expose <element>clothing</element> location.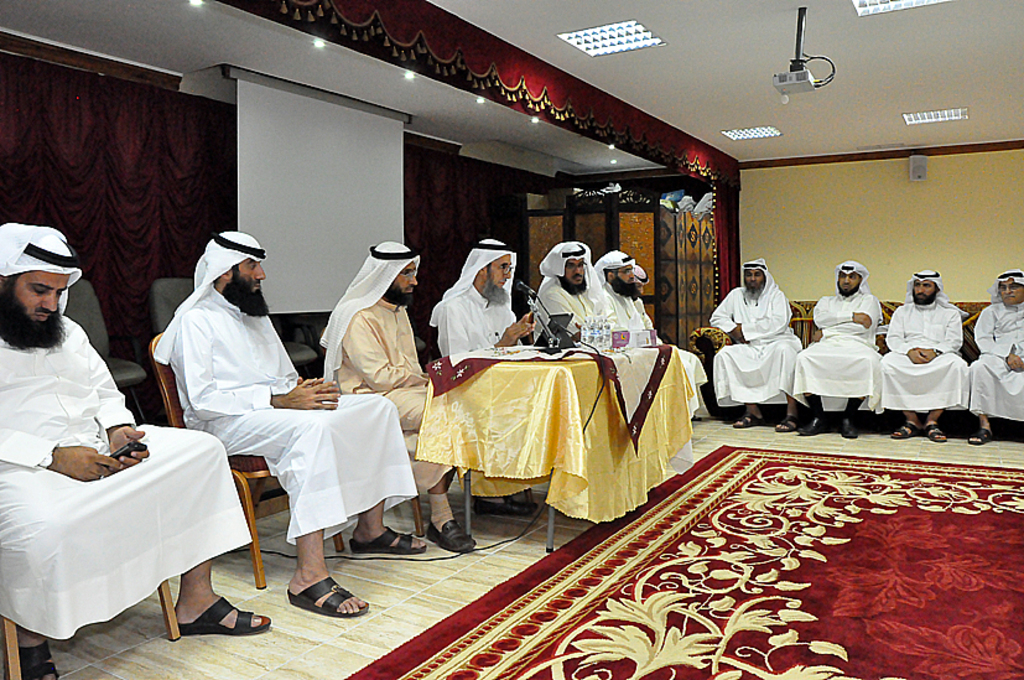
Exposed at (794,281,892,417).
